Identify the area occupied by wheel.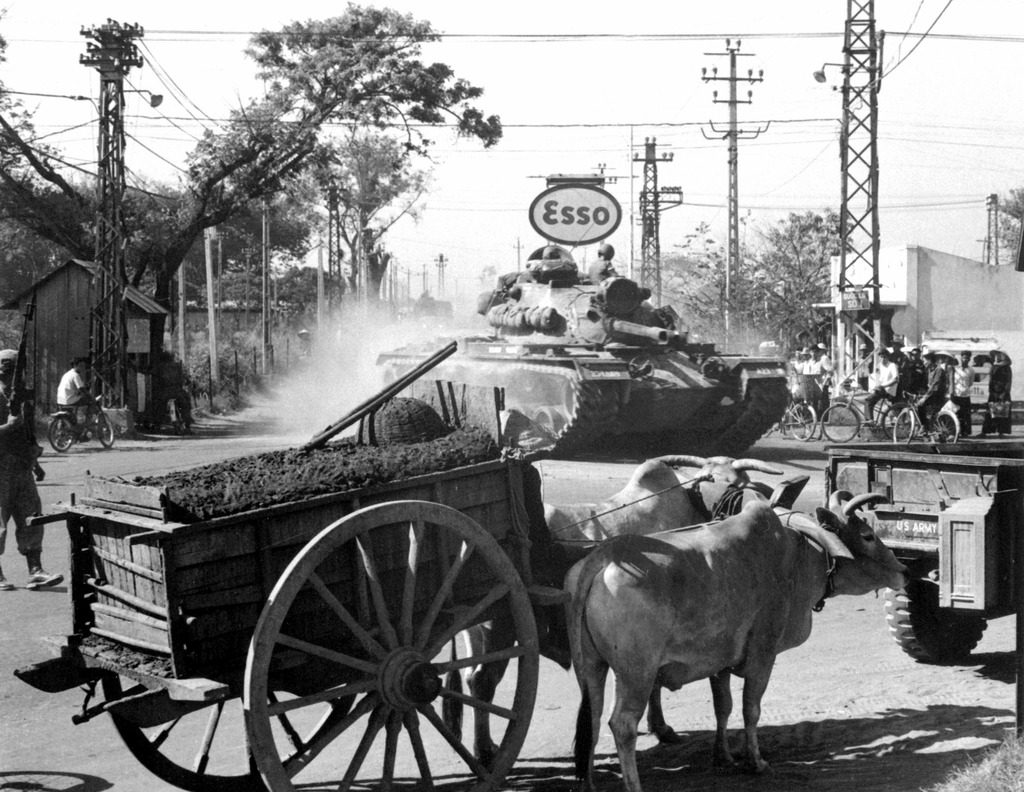
Area: (886,585,990,670).
